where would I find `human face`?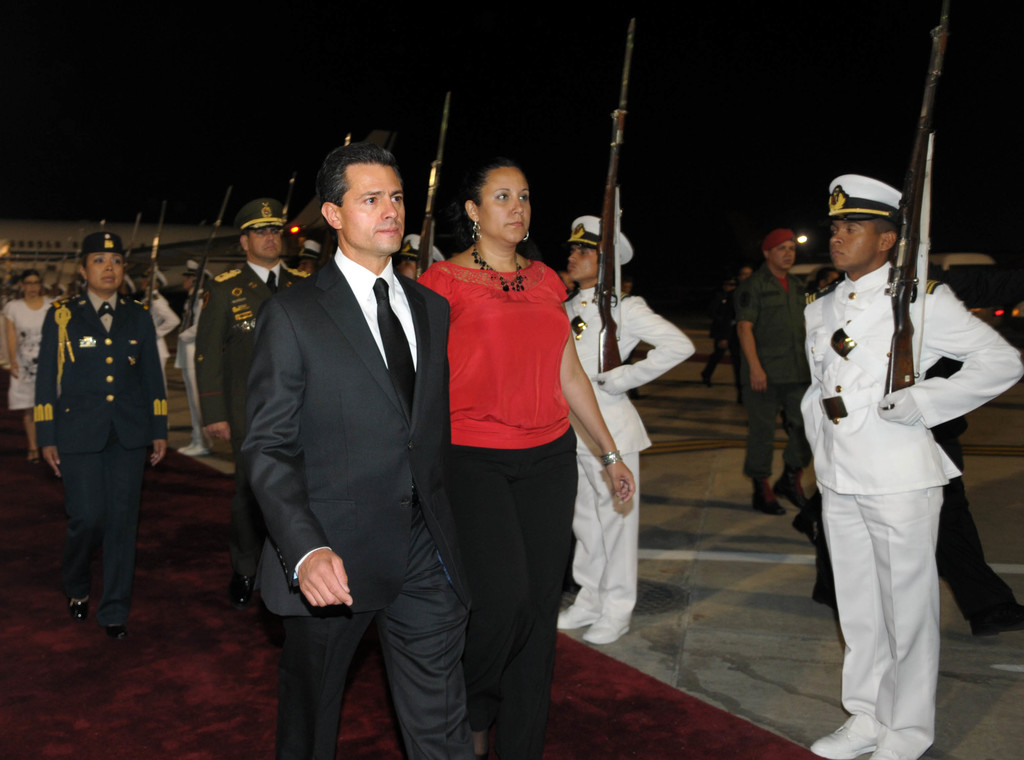
At [x1=140, y1=277, x2=149, y2=290].
